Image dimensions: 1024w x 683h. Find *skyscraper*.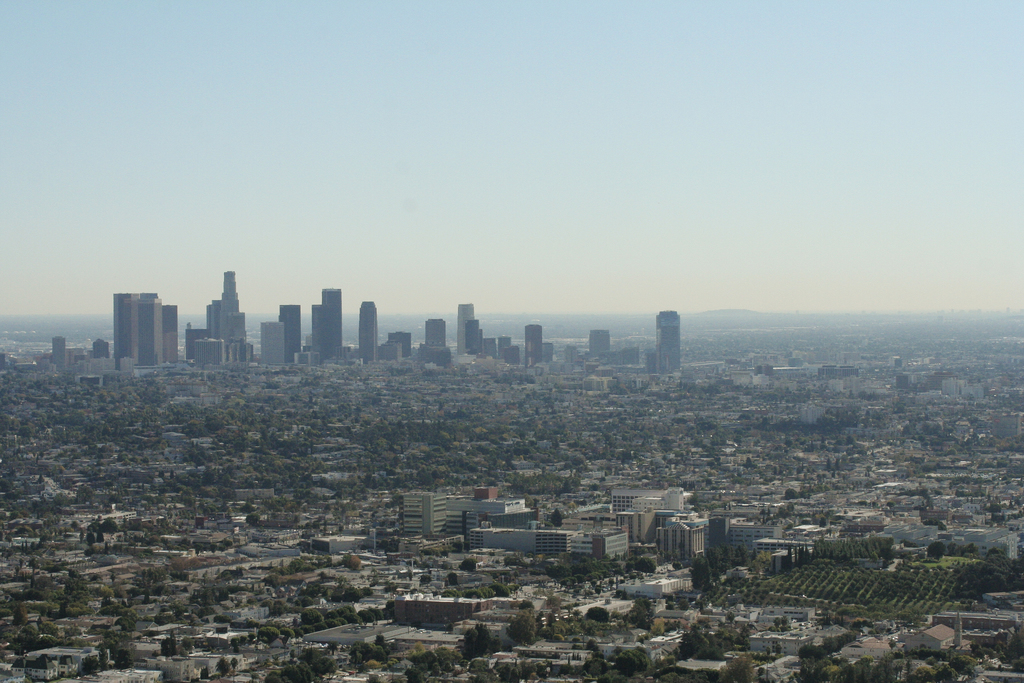
bbox=(422, 319, 445, 345).
